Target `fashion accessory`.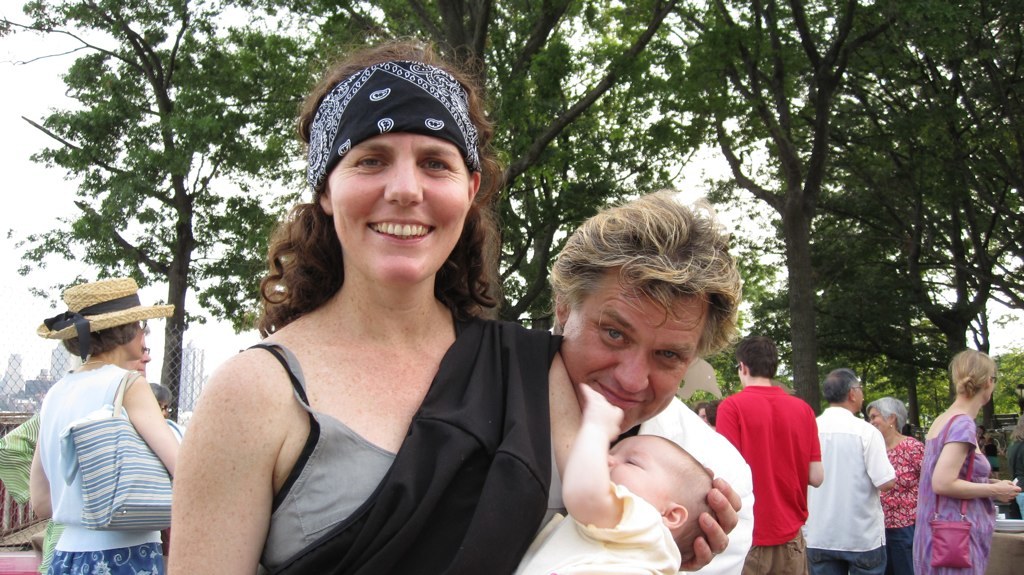
Target region: [37,271,170,344].
